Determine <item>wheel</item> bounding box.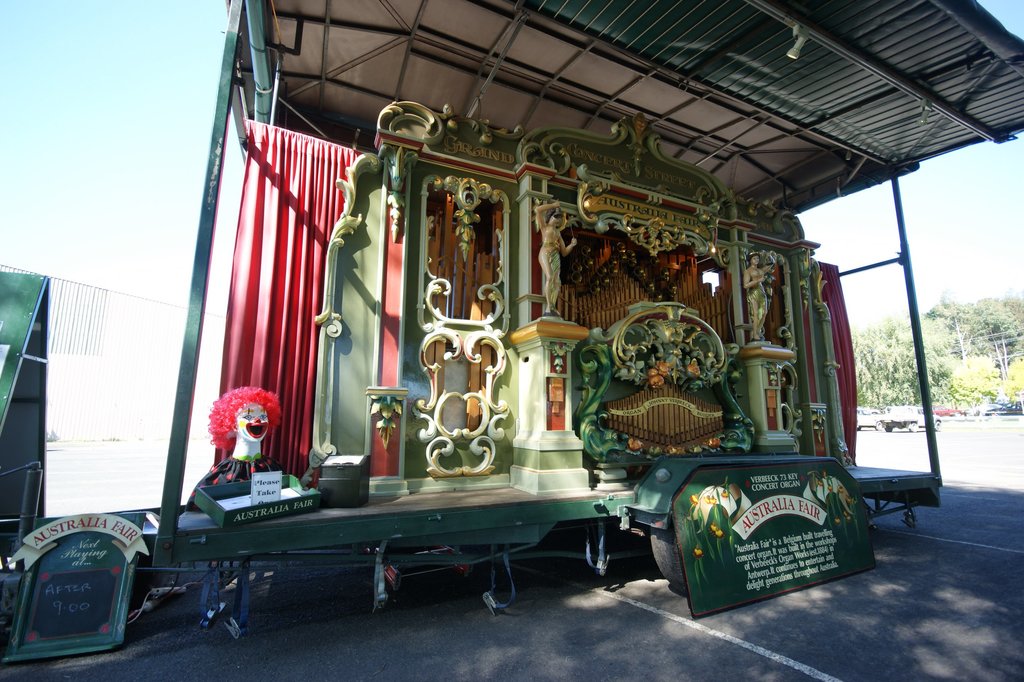
Determined: [x1=886, y1=426, x2=892, y2=432].
